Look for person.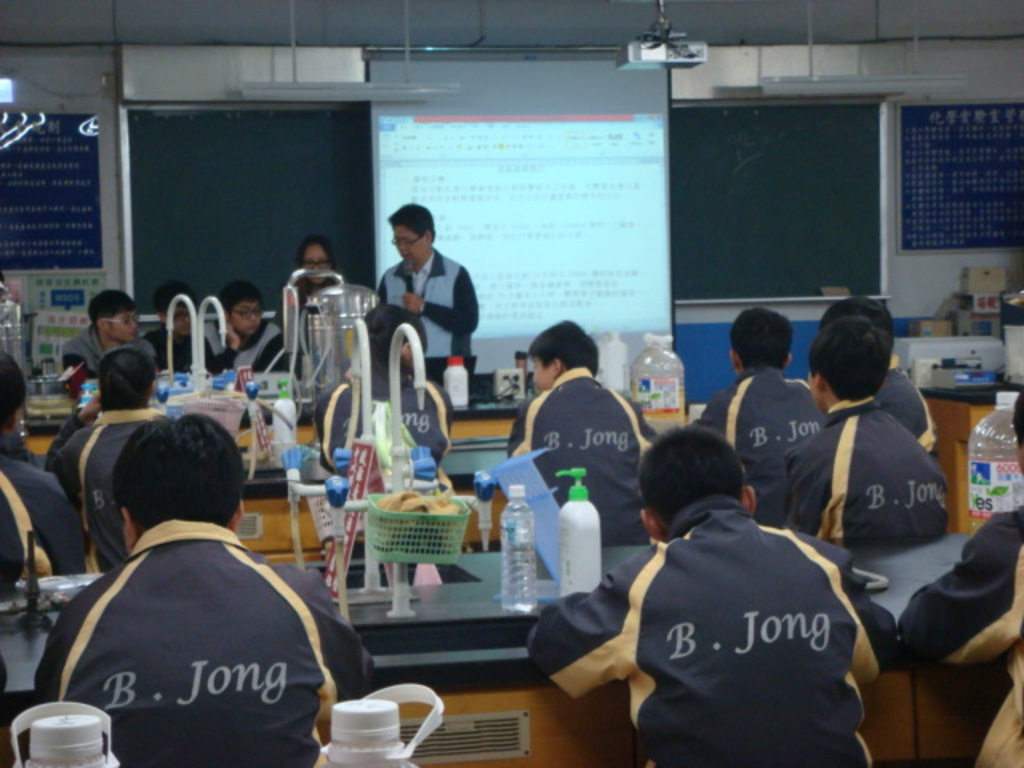
Found: detection(0, 349, 91, 594).
